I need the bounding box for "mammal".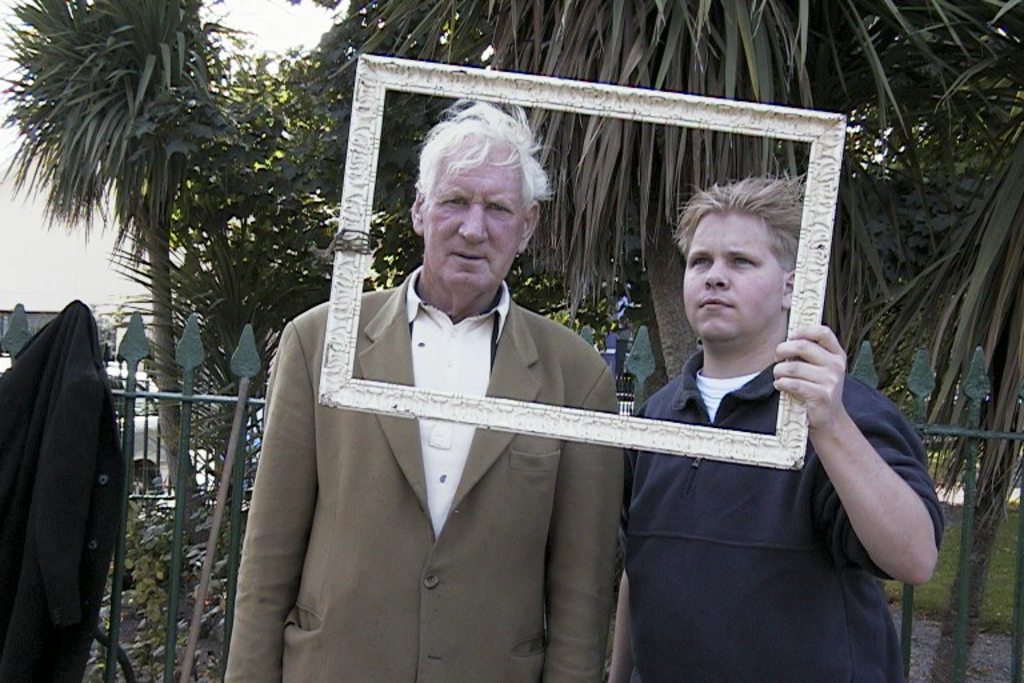
Here it is: region(627, 164, 945, 682).
